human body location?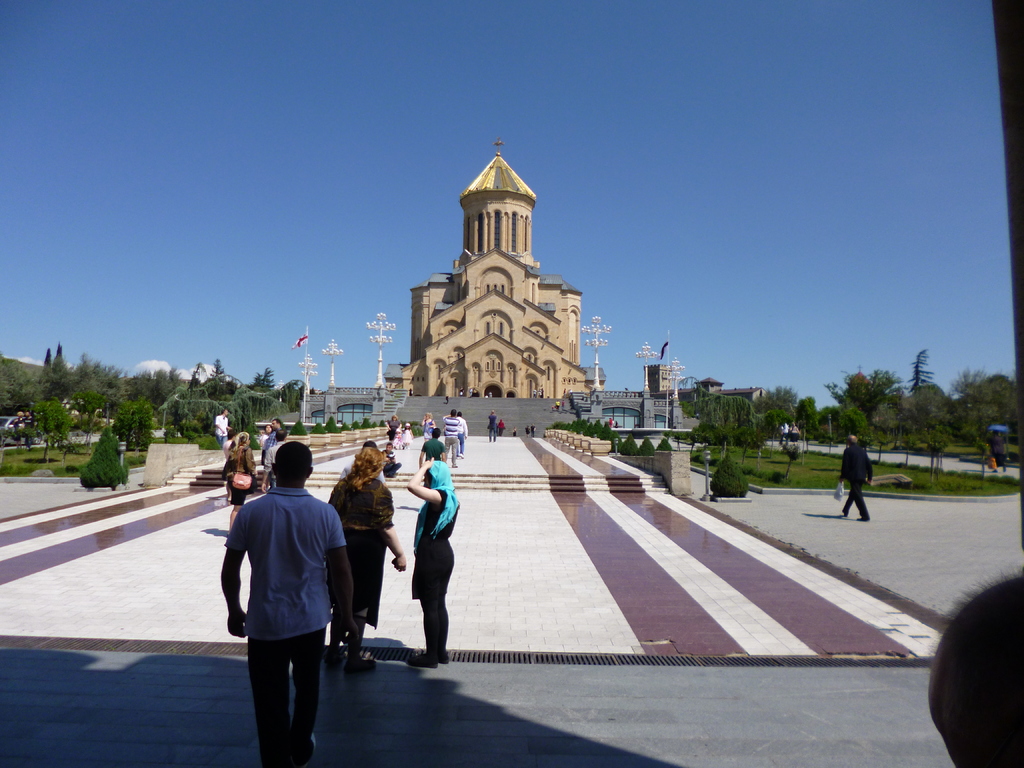
(x1=216, y1=431, x2=339, y2=760)
